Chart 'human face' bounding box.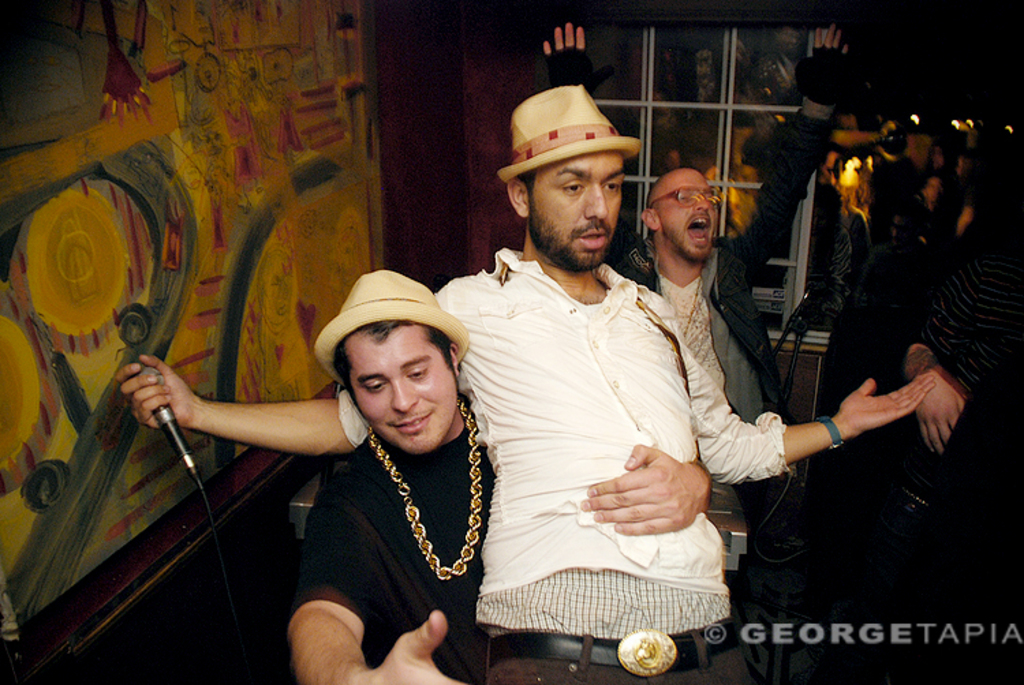
Charted: region(659, 172, 717, 257).
